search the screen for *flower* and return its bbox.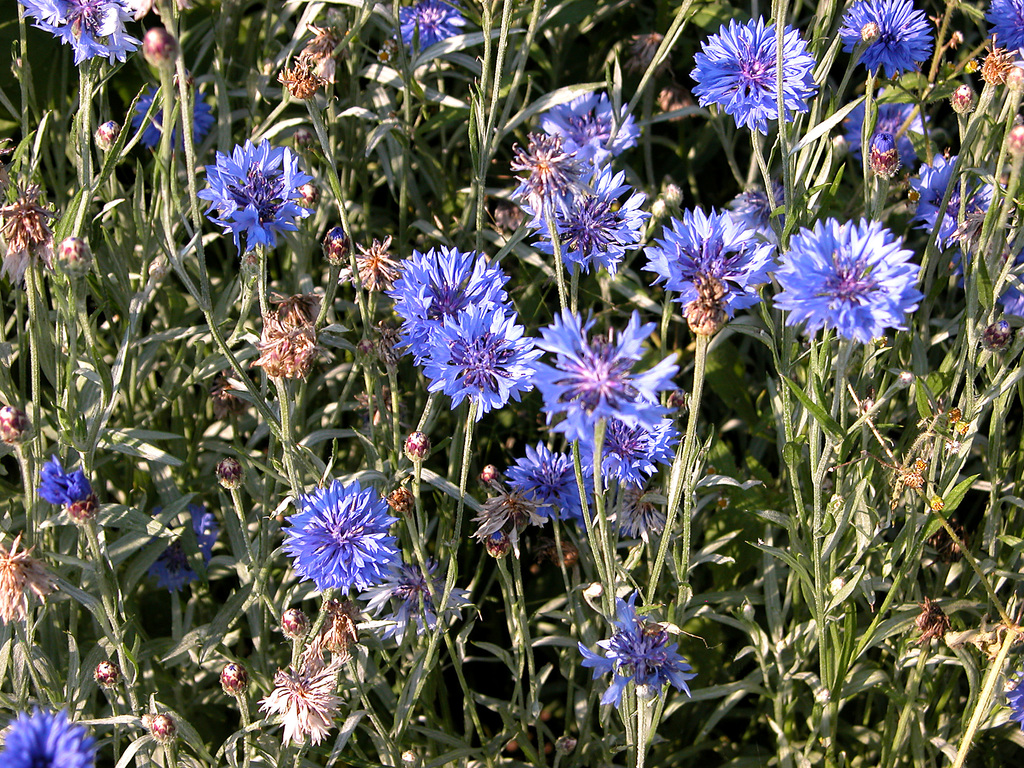
Found: pyautogui.locateOnScreen(368, 554, 486, 641).
